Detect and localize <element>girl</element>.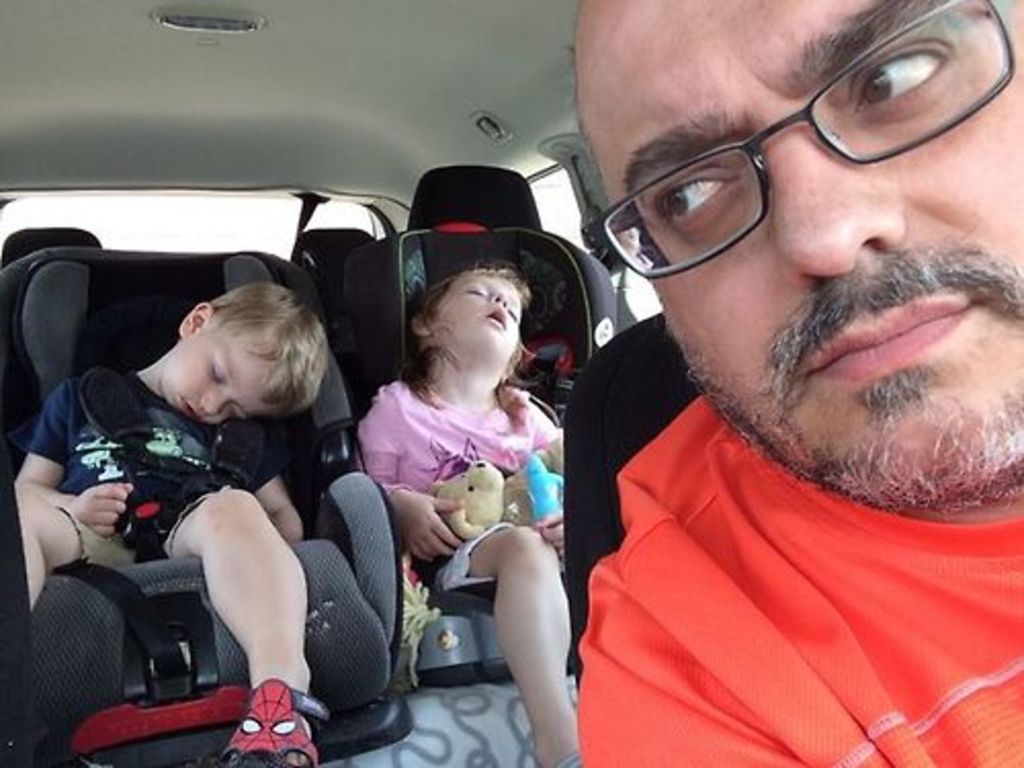
Localized at <box>354,254,580,766</box>.
